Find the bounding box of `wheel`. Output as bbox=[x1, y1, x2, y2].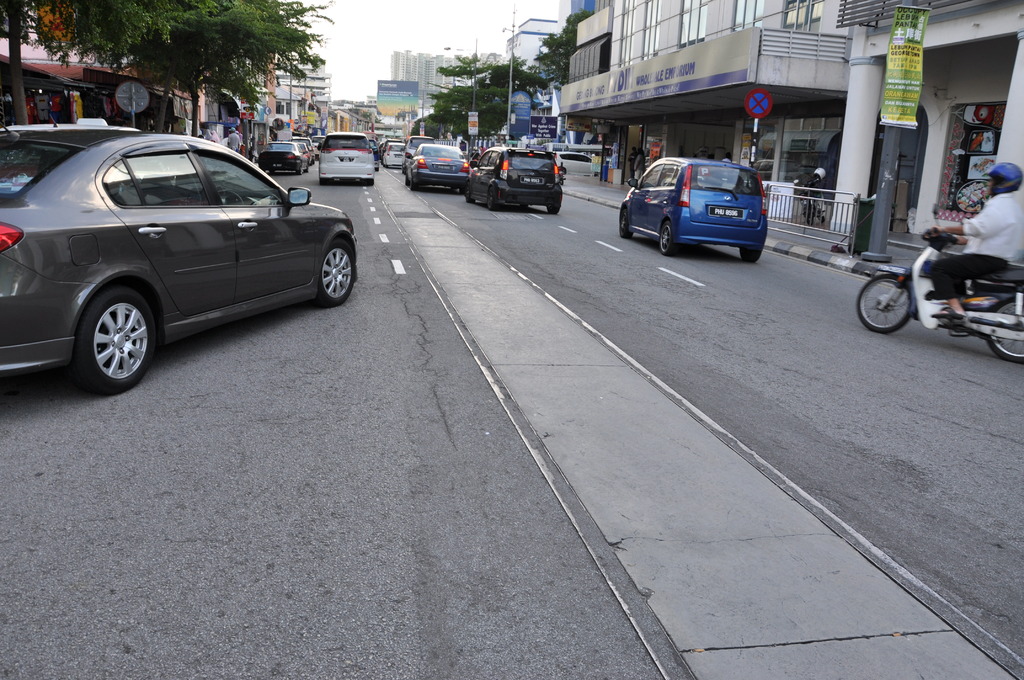
bbox=[268, 170, 274, 173].
